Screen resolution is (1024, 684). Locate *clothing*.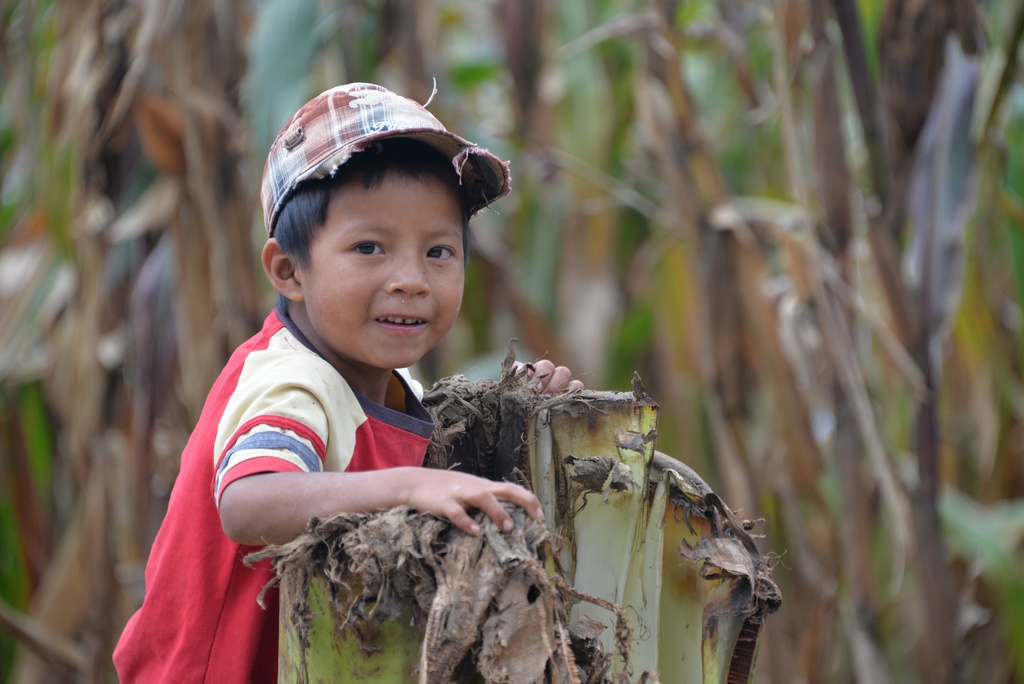
box(108, 295, 435, 683).
